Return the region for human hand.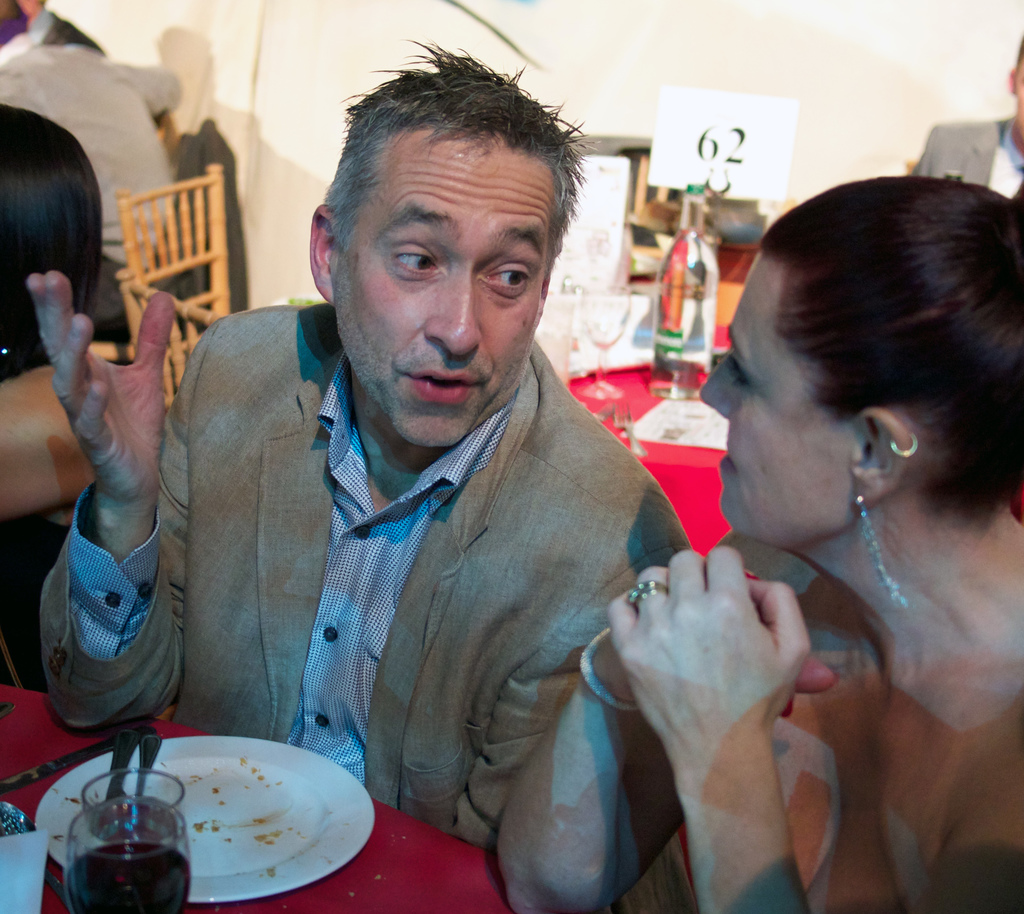
pyautogui.locateOnScreen(590, 626, 839, 717).
